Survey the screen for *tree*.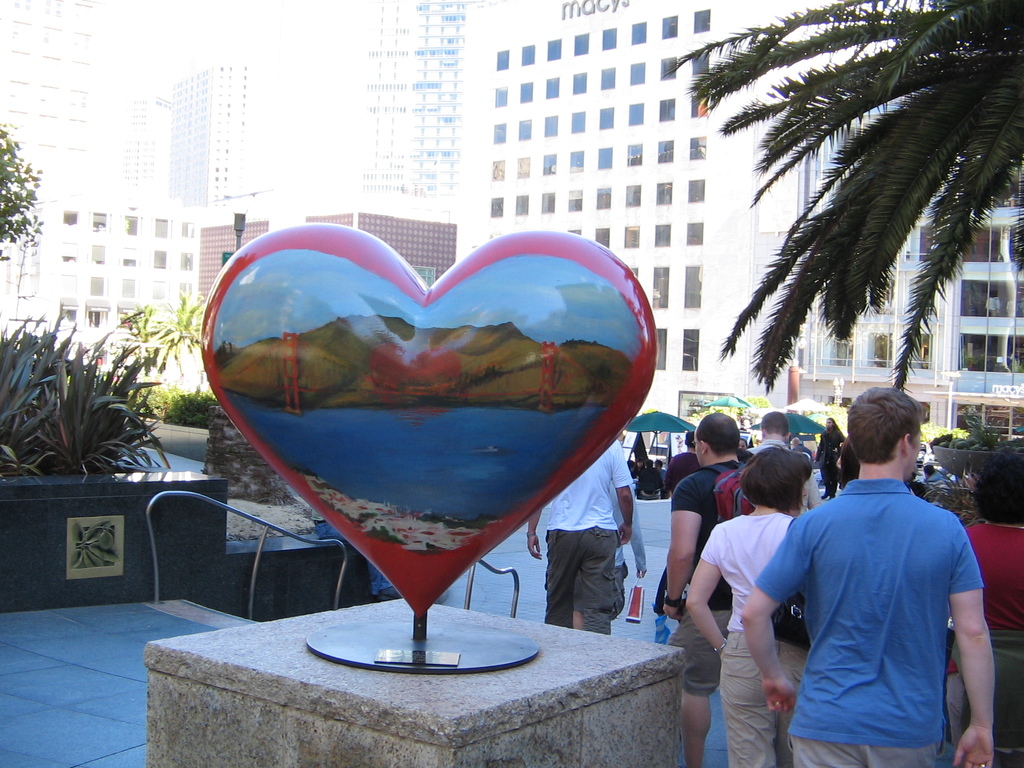
Survey found: region(162, 291, 203, 388).
